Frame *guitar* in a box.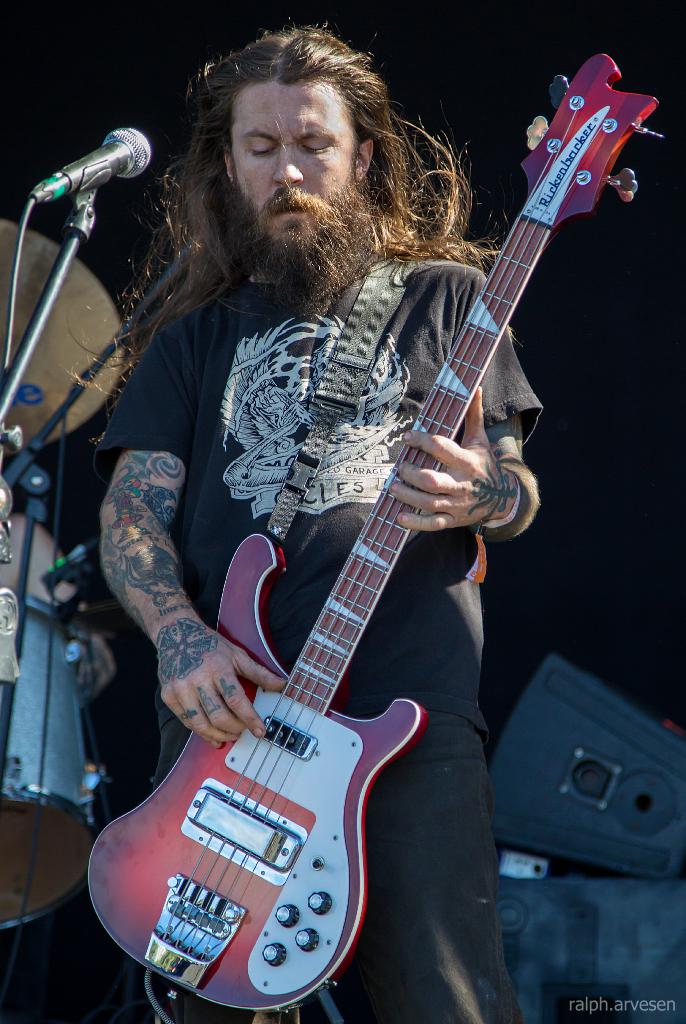
<box>78,53,682,1012</box>.
